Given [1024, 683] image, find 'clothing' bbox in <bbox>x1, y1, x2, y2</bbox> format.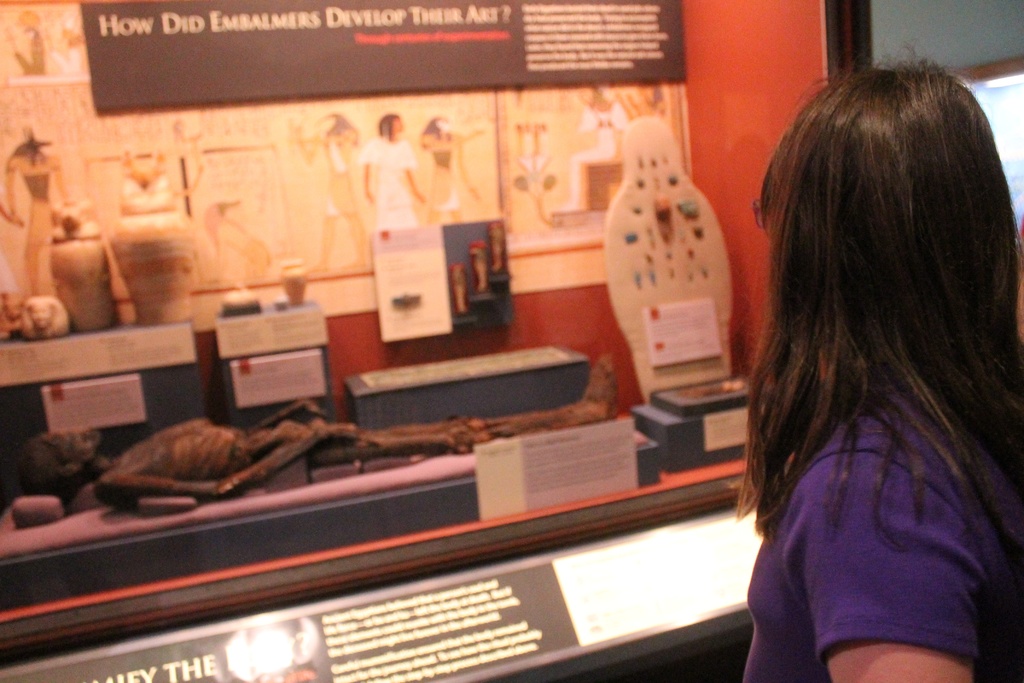
<bbox>716, 317, 1007, 664</bbox>.
